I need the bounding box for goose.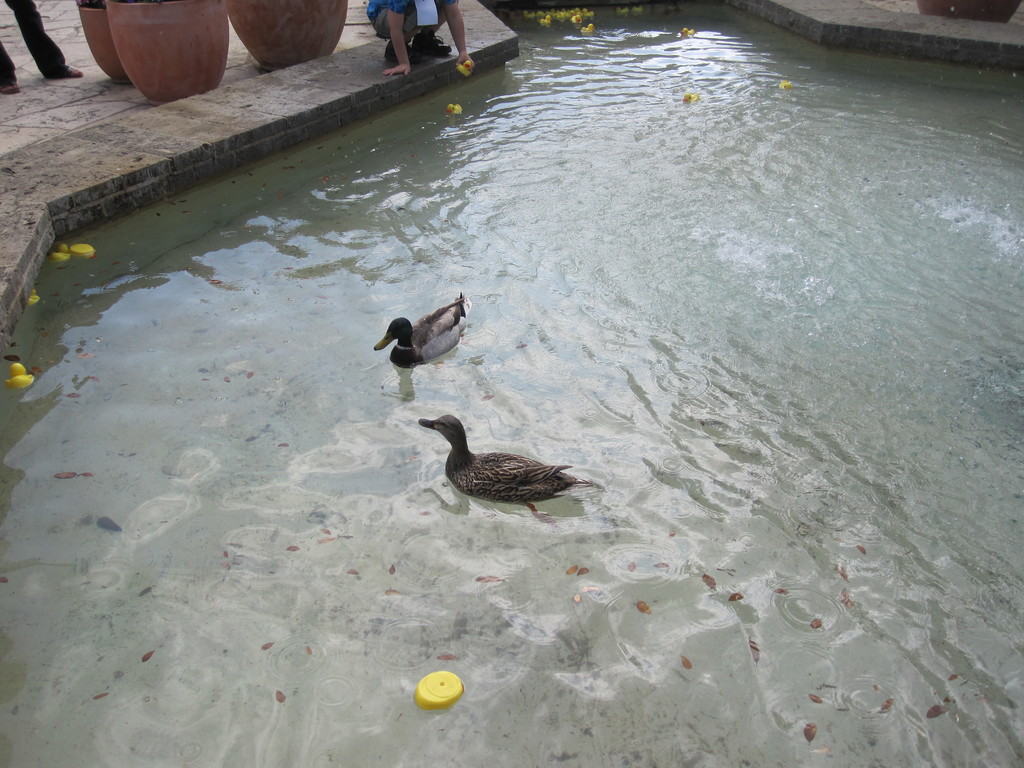
Here it is: (x1=414, y1=404, x2=598, y2=515).
